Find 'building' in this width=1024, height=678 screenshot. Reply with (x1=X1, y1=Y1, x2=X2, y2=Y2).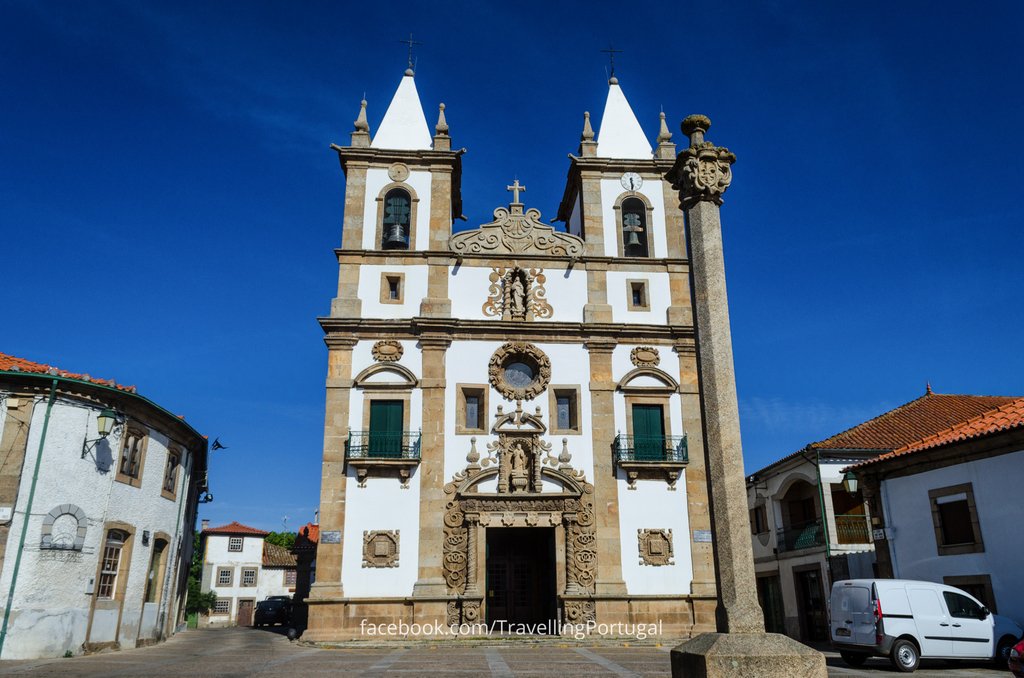
(x1=200, y1=519, x2=298, y2=628).
